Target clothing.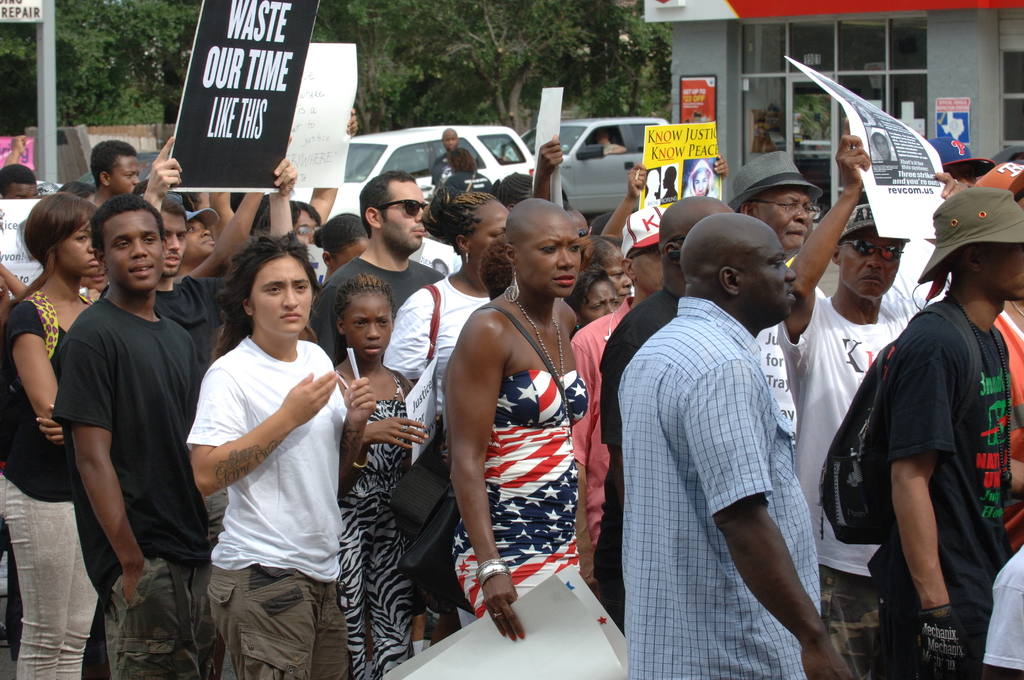
Target region: {"x1": 614, "y1": 222, "x2": 847, "y2": 667}.
